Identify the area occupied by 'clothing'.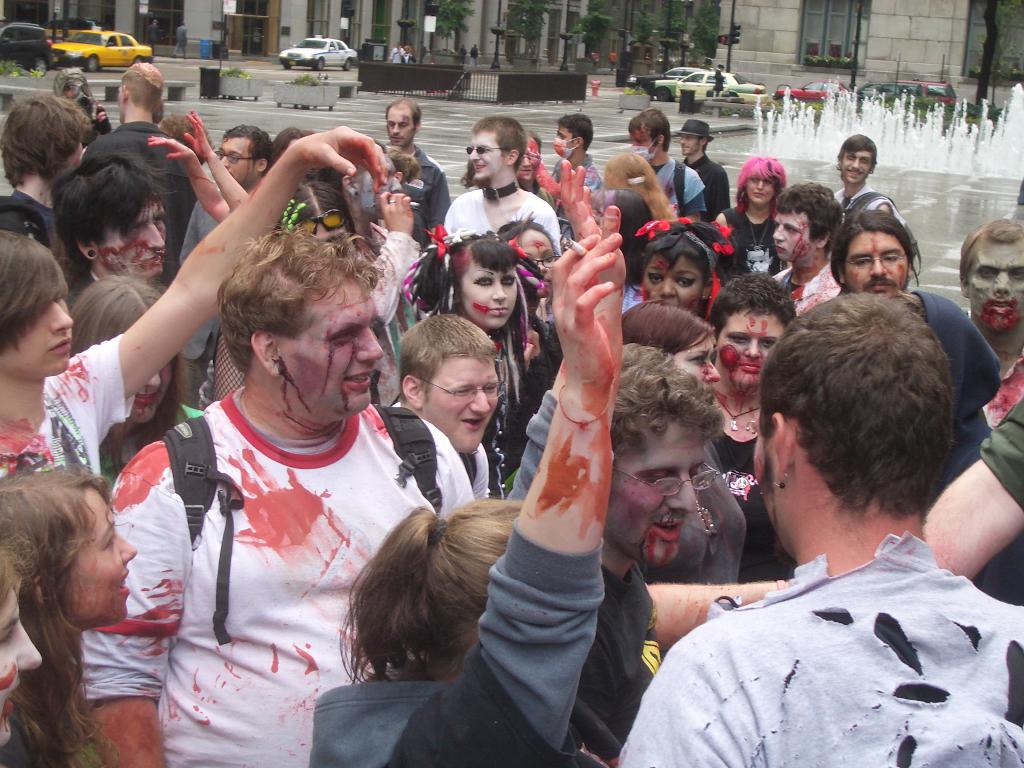
Area: pyautogui.locateOnScreen(612, 532, 1023, 767).
